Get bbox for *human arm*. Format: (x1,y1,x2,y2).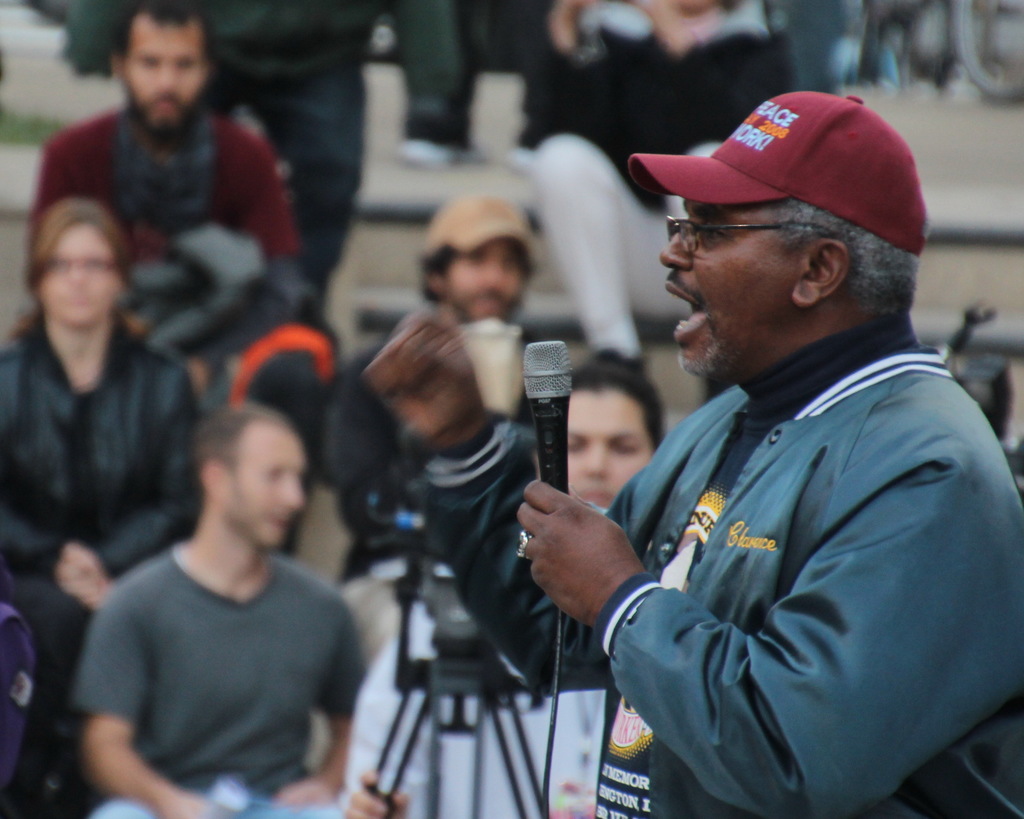
(532,429,959,800).
